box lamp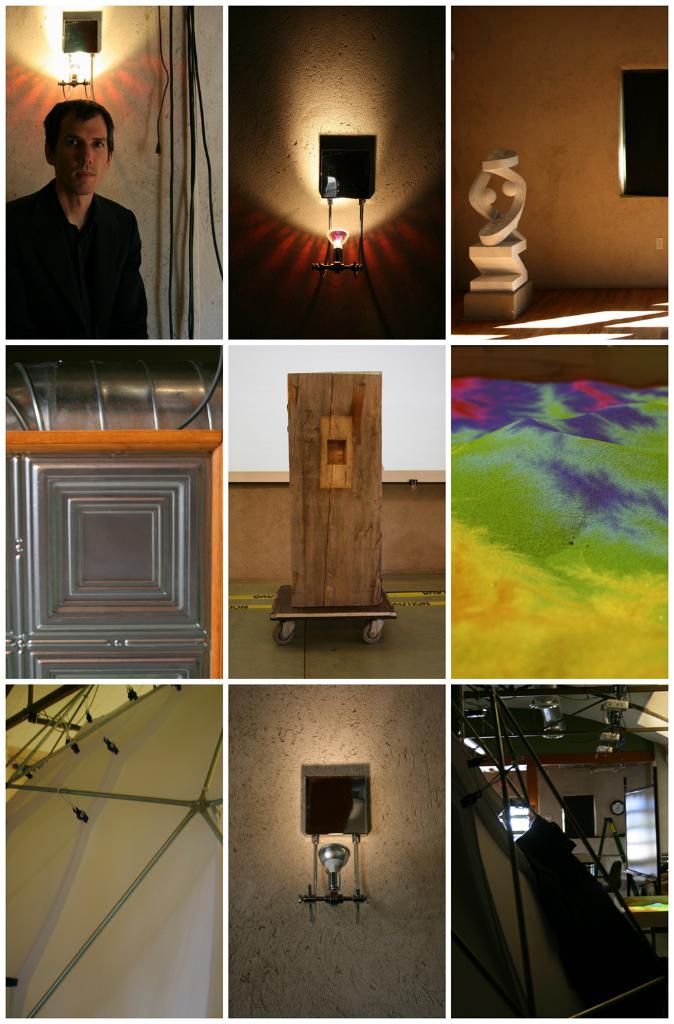
{"x1": 305, "y1": 776, "x2": 370, "y2": 919}
